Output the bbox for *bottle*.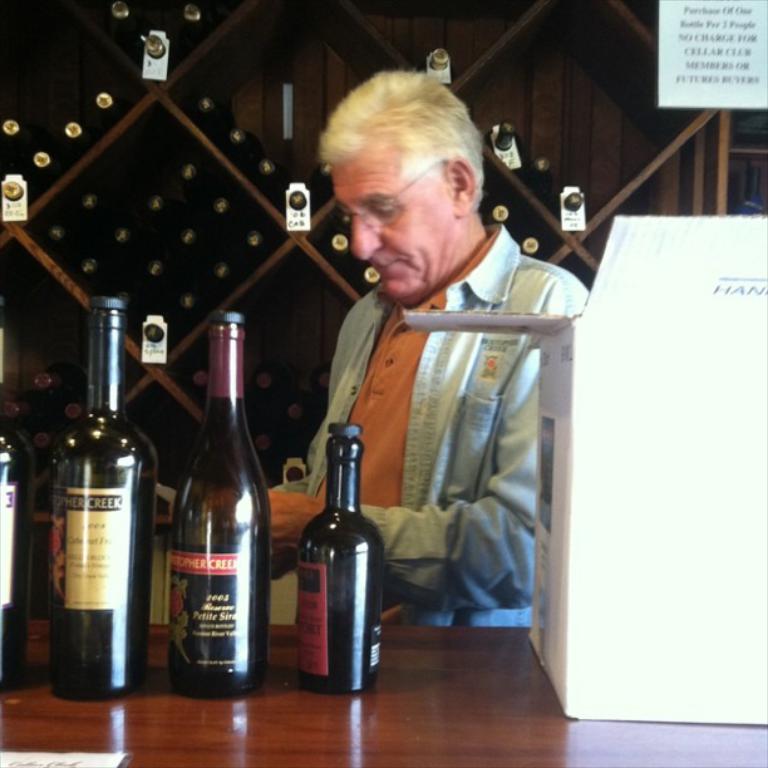
0/320/18/695.
